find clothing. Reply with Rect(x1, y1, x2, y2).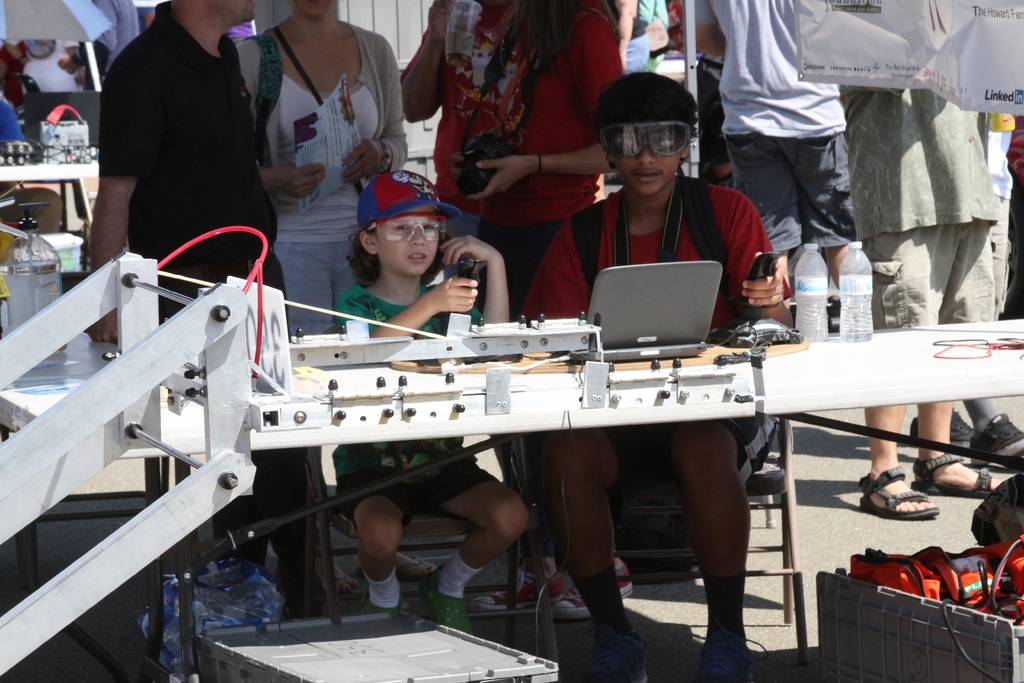
Rect(328, 272, 488, 530).
